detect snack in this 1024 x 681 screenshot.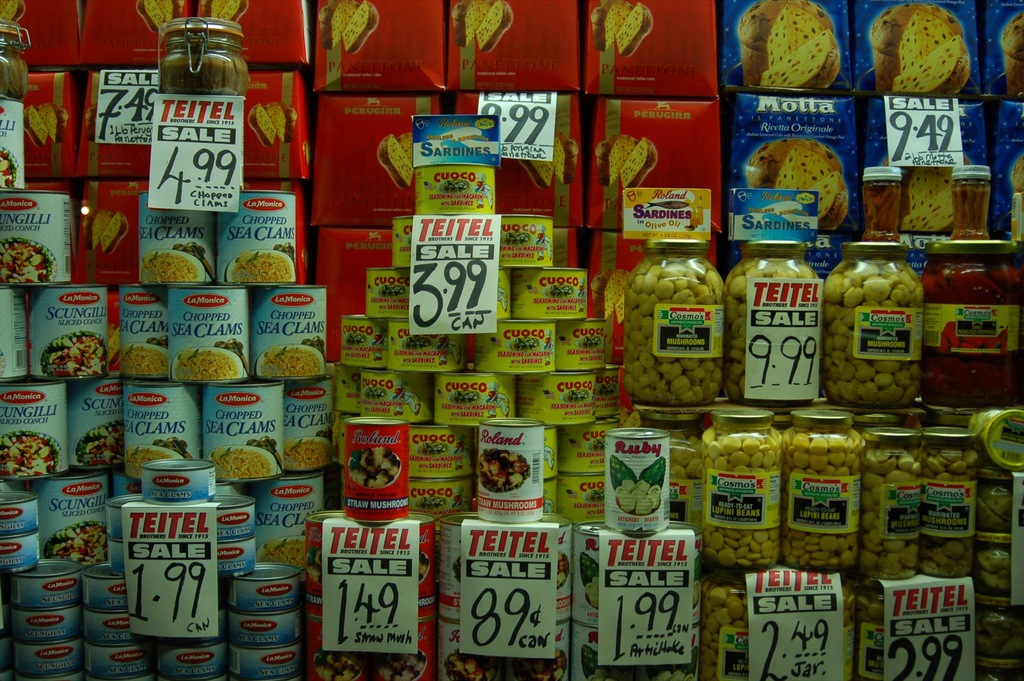
Detection: (x1=1010, y1=156, x2=1023, y2=188).
